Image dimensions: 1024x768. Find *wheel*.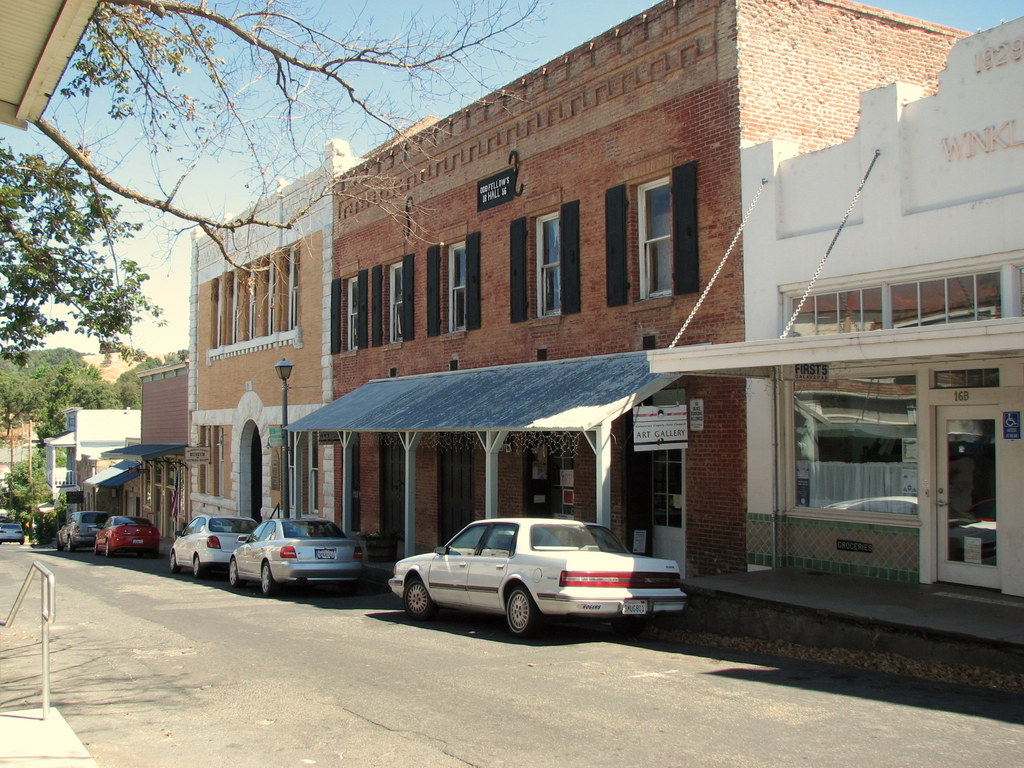
[x1=259, y1=561, x2=273, y2=600].
